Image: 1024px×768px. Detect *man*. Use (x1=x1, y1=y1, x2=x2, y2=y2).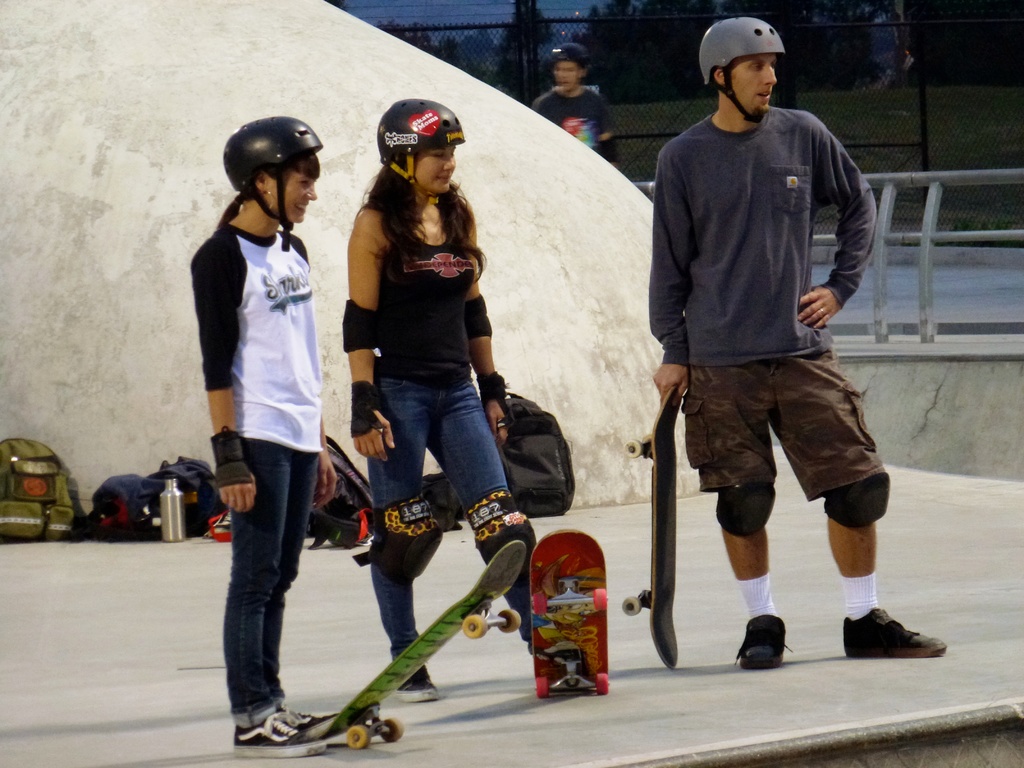
(x1=534, y1=45, x2=613, y2=160).
